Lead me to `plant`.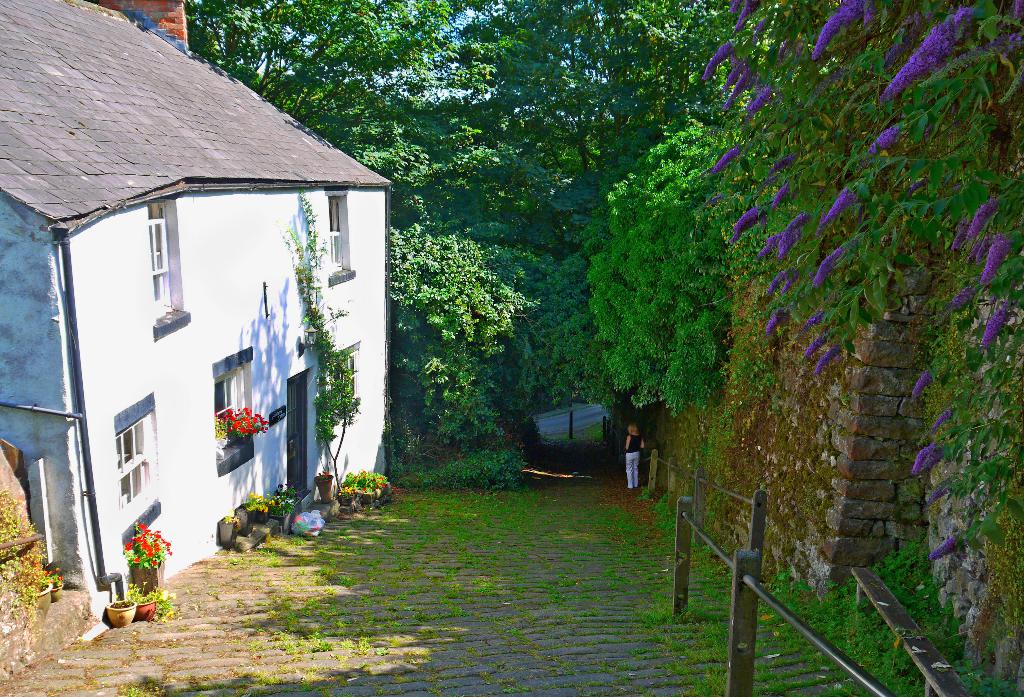
Lead to (0, 478, 65, 623).
